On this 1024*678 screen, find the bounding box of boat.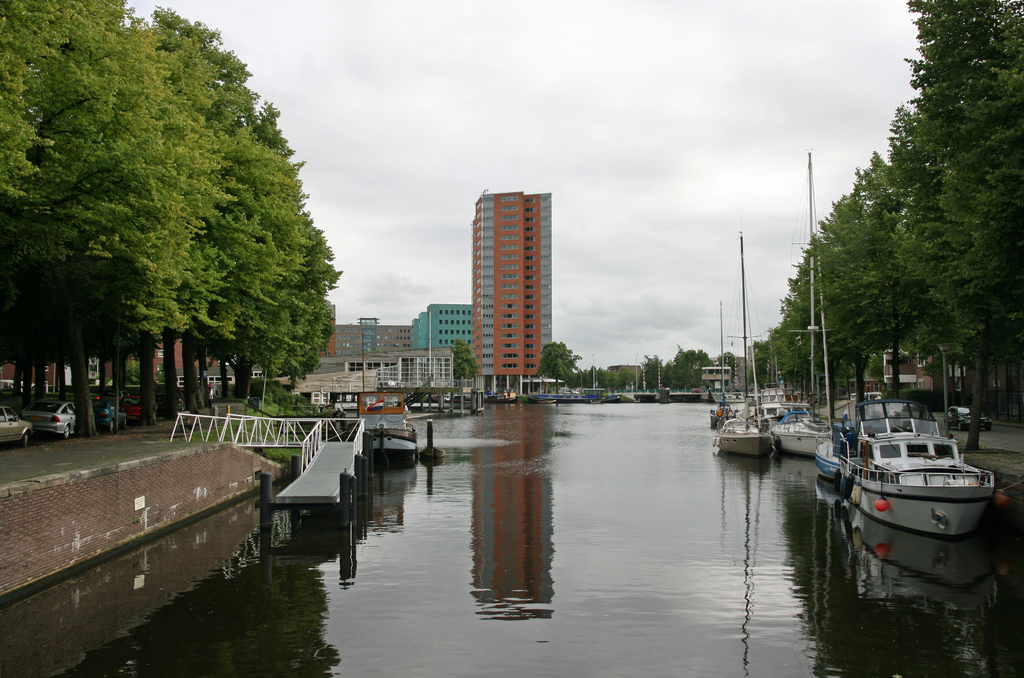
Bounding box: l=710, t=303, r=735, b=426.
